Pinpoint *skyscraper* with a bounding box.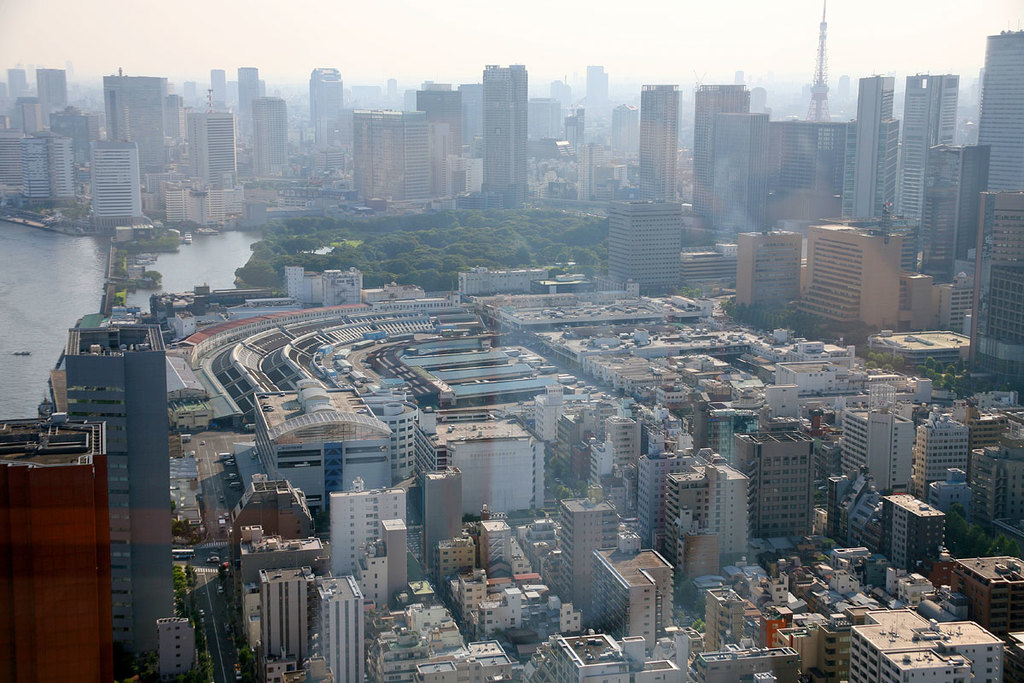
<region>876, 487, 946, 582</region>.
